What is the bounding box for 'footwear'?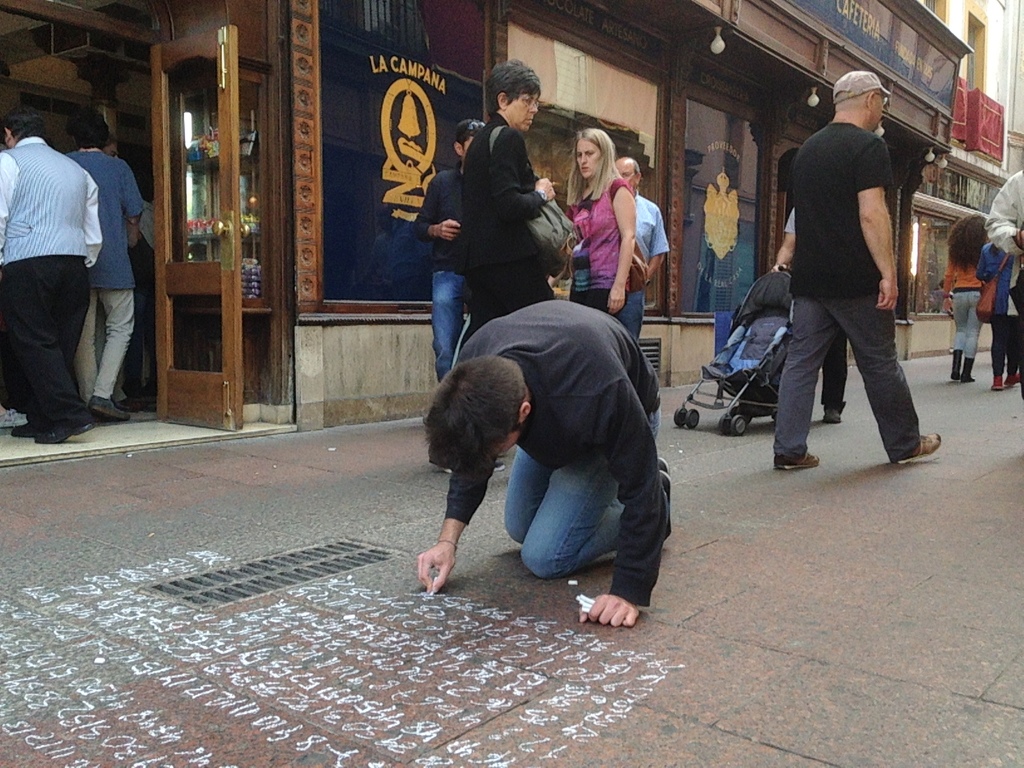
locate(820, 406, 845, 424).
